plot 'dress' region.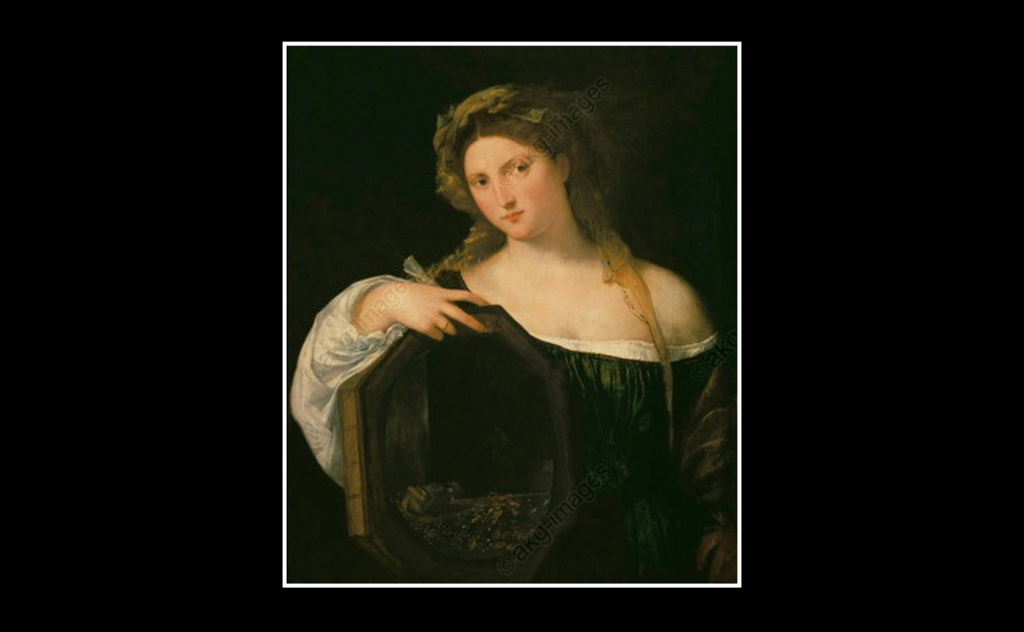
Plotted at bbox=[287, 255, 740, 590].
